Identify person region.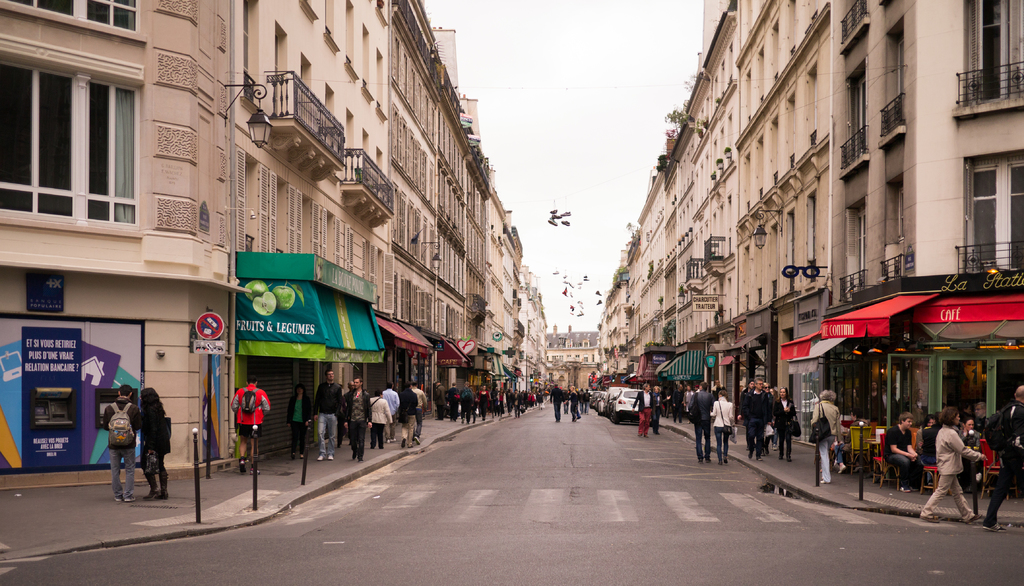
Region: <region>234, 372, 267, 474</region>.
